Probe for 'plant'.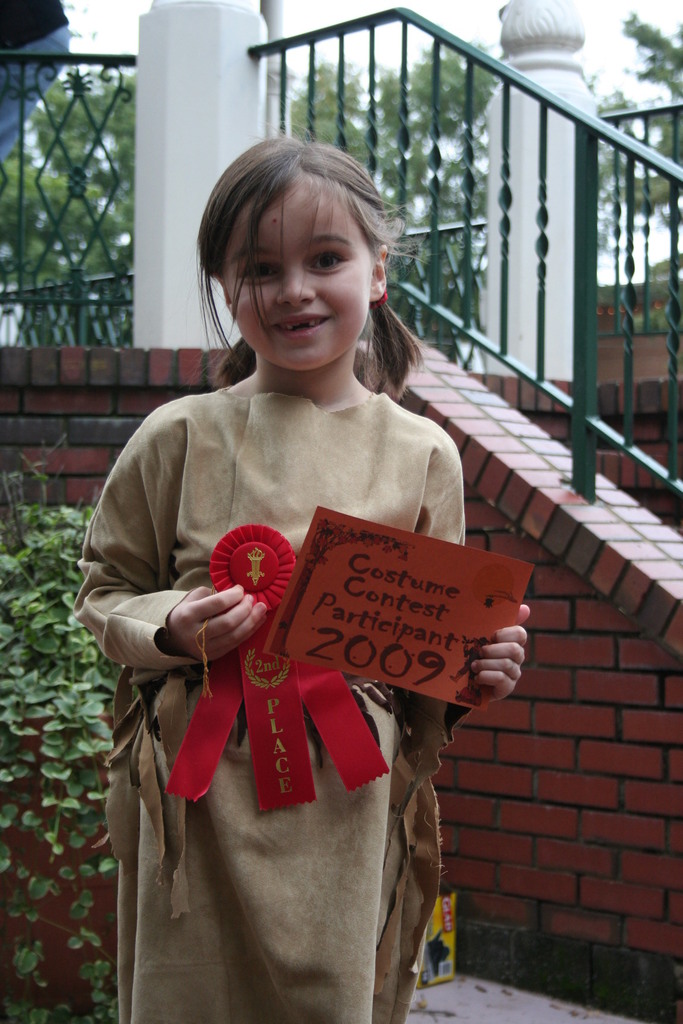
Probe result: crop(0, 52, 136, 353).
